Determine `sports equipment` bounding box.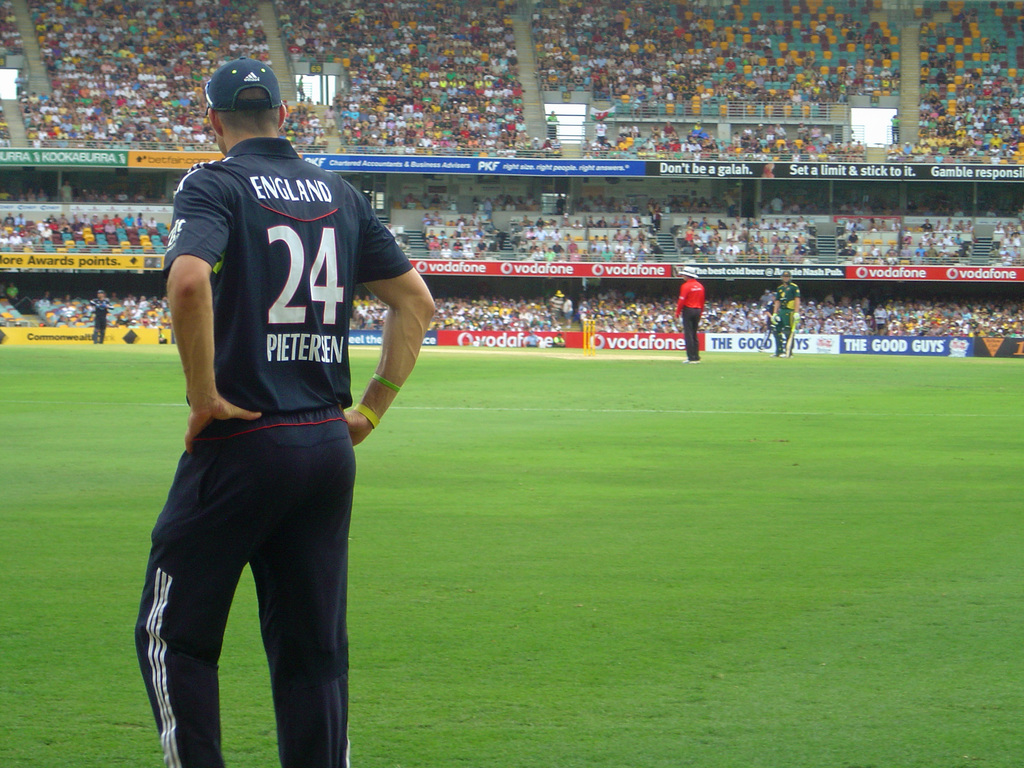
Determined: 787:314:801:325.
